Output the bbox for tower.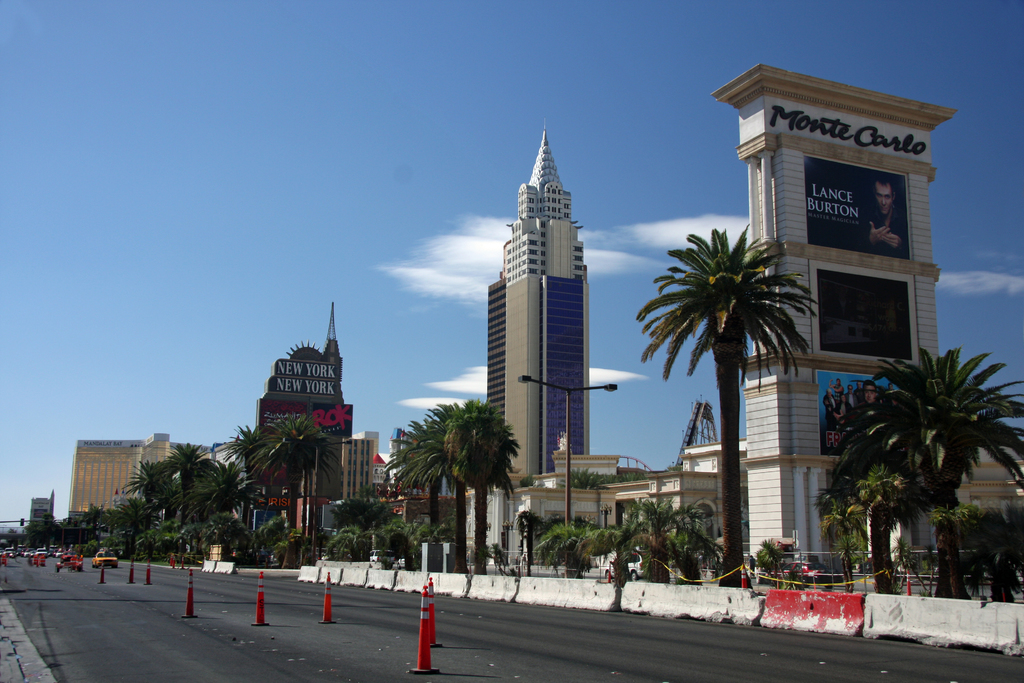
333,432,372,511.
